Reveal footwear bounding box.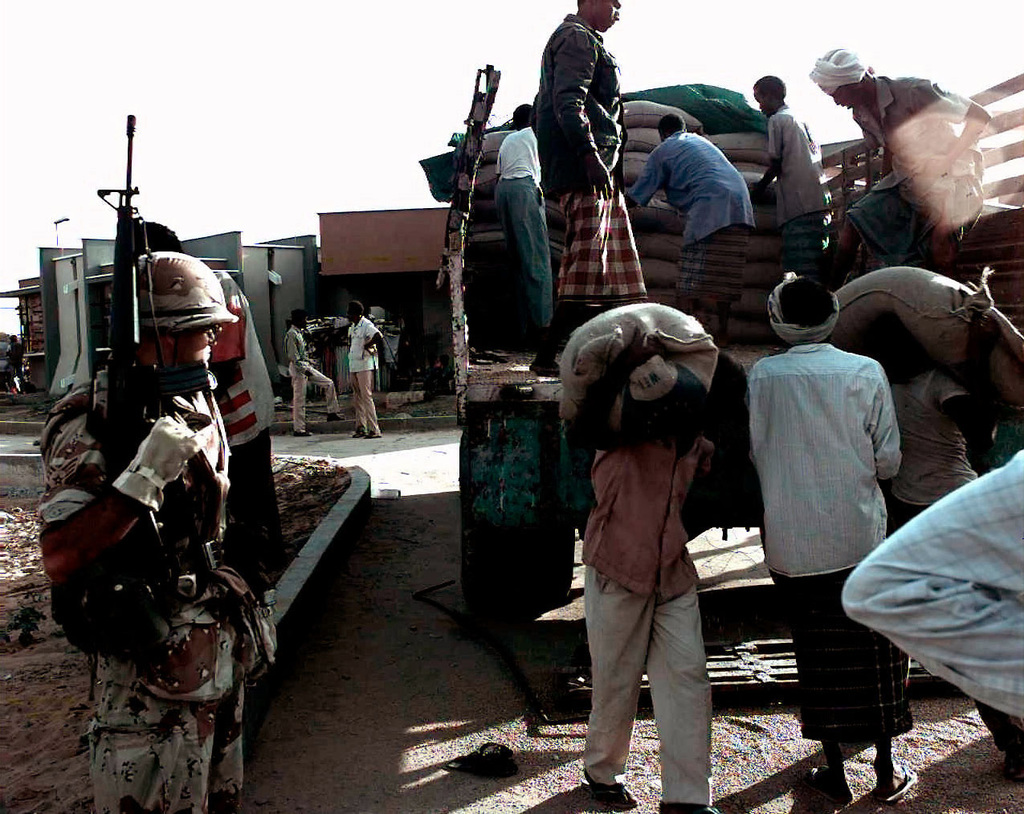
Revealed: [x1=457, y1=748, x2=529, y2=782].
